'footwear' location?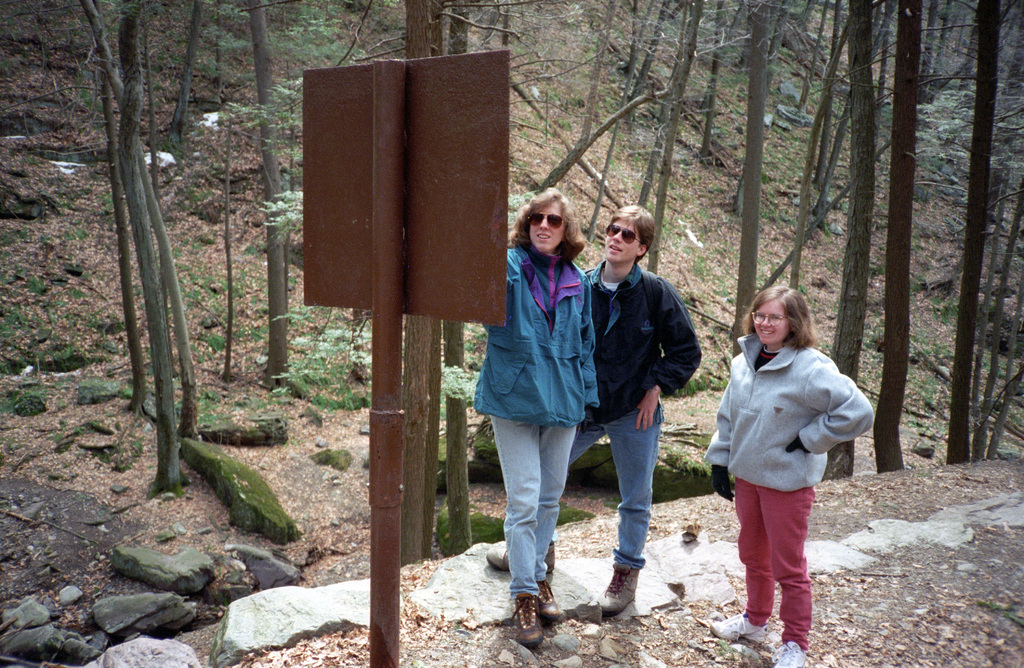
{"left": 532, "top": 576, "right": 563, "bottom": 628}
